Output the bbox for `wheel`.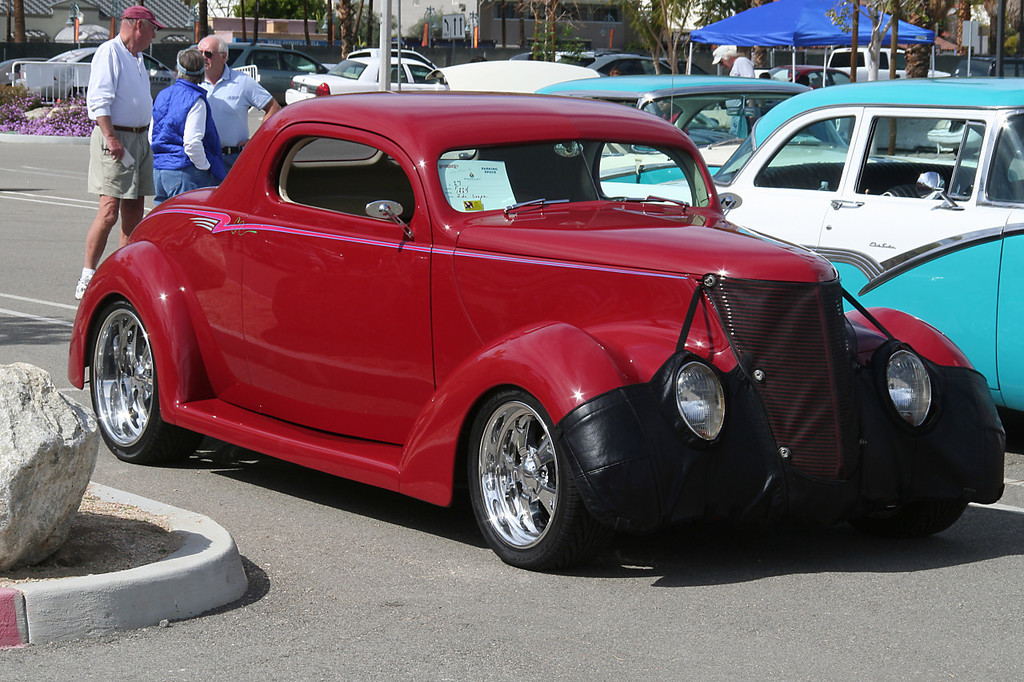
bbox=[87, 293, 189, 462].
